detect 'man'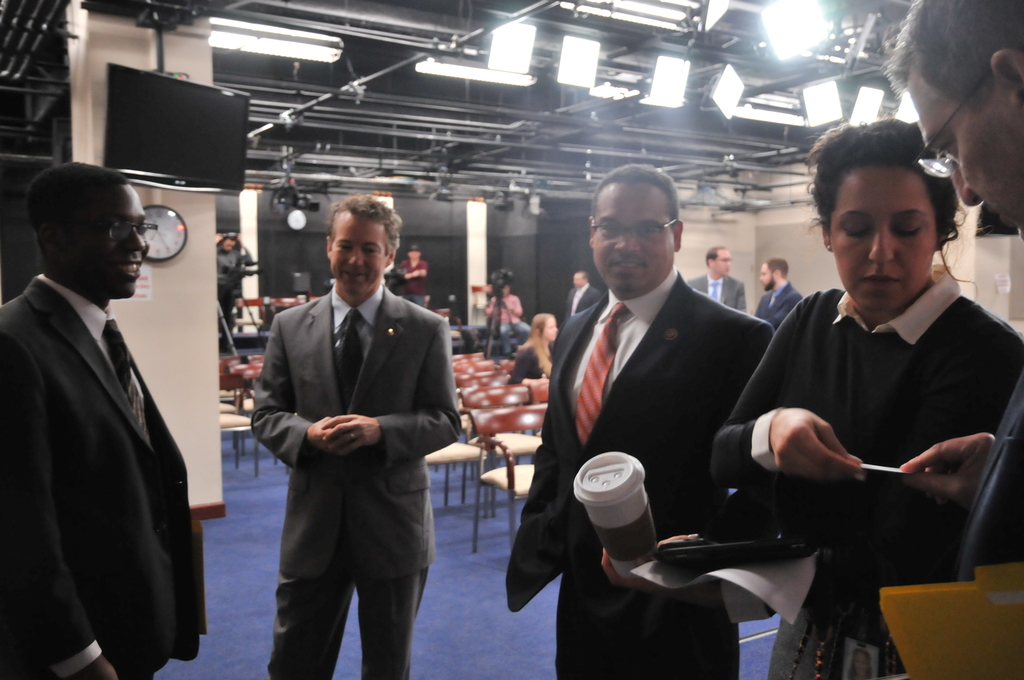
box=[753, 257, 803, 323]
